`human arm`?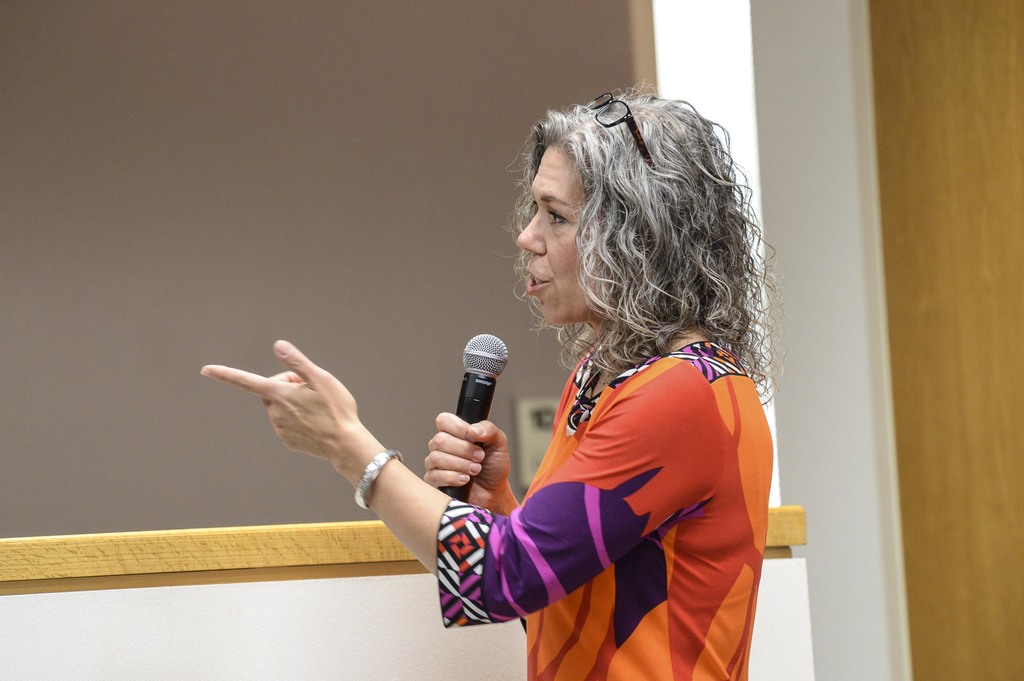
[x1=198, y1=359, x2=705, y2=630]
